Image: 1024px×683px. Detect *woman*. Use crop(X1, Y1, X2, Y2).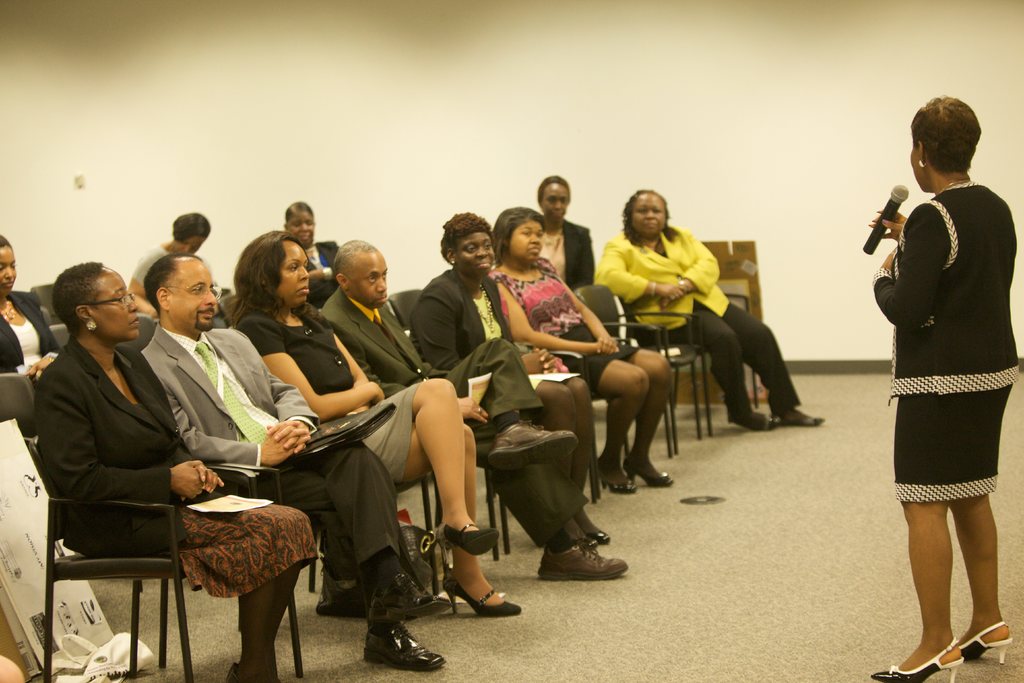
crop(284, 200, 339, 310).
